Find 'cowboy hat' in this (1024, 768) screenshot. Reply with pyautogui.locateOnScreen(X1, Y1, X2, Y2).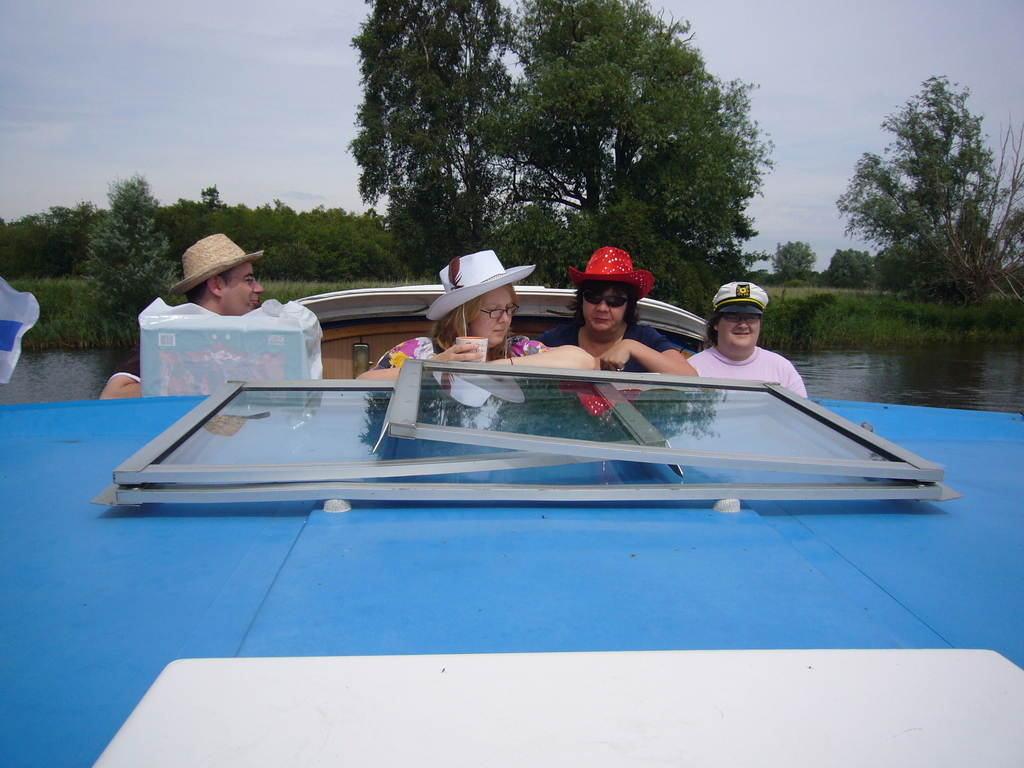
pyautogui.locateOnScreen(568, 244, 654, 305).
